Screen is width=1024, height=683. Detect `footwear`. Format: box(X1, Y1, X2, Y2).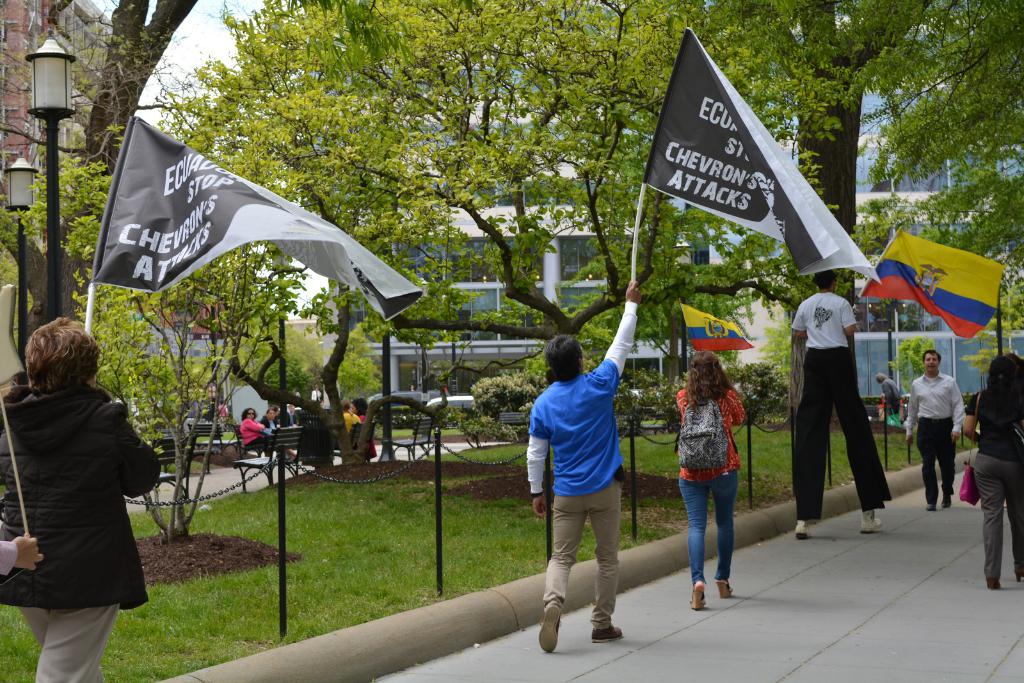
box(989, 579, 1002, 590).
